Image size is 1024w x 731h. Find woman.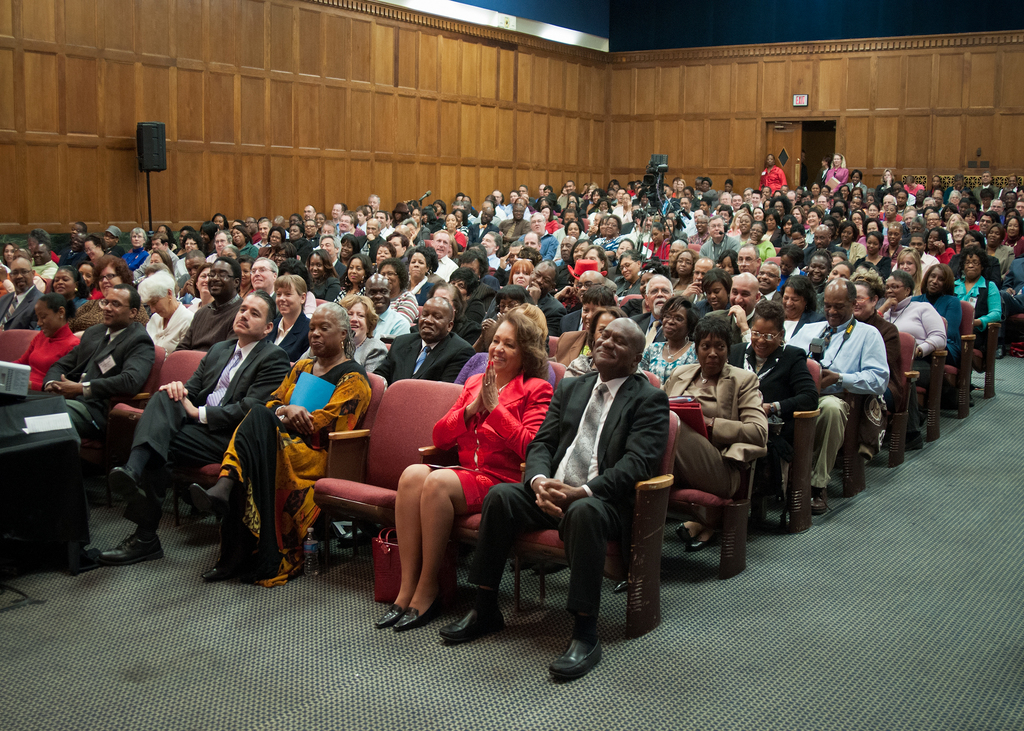
x1=122, y1=229, x2=149, y2=271.
